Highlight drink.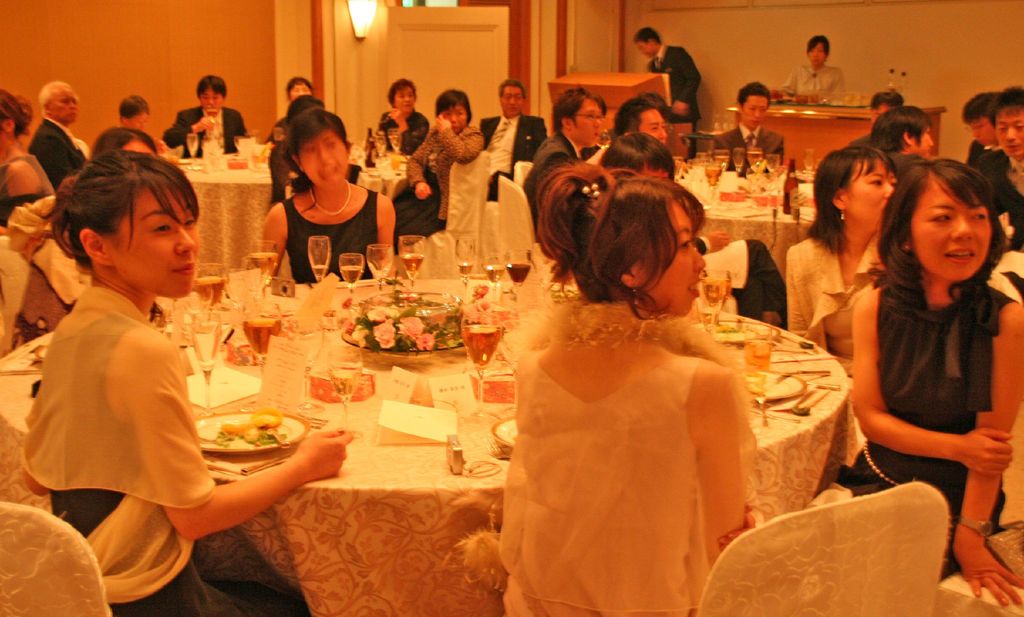
Highlighted region: locate(456, 308, 500, 387).
